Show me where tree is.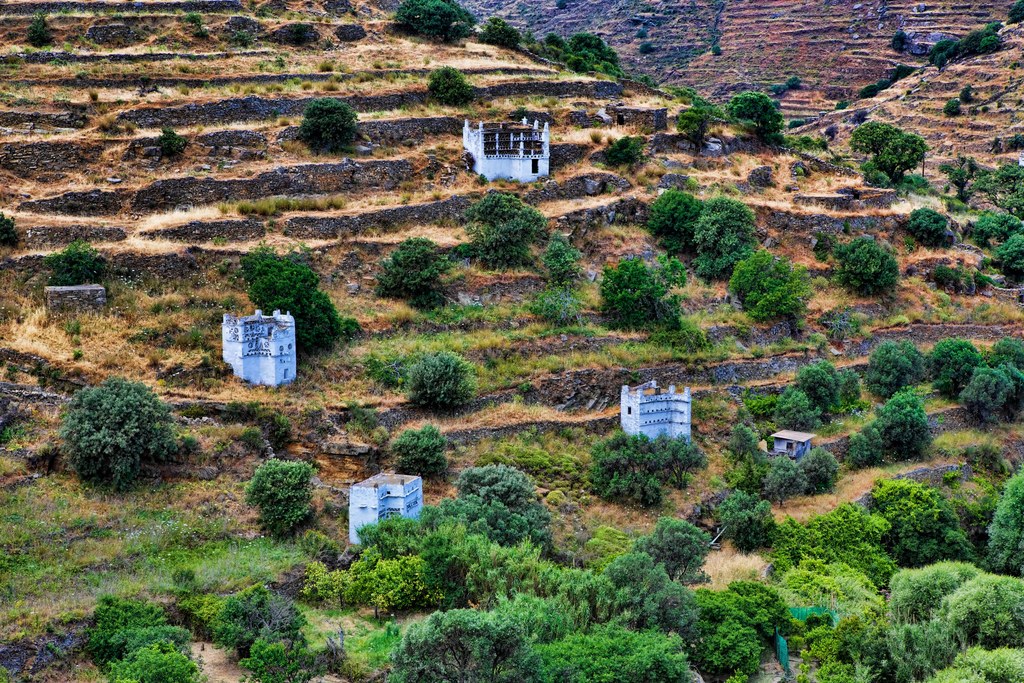
tree is at [x1=403, y1=348, x2=475, y2=411].
